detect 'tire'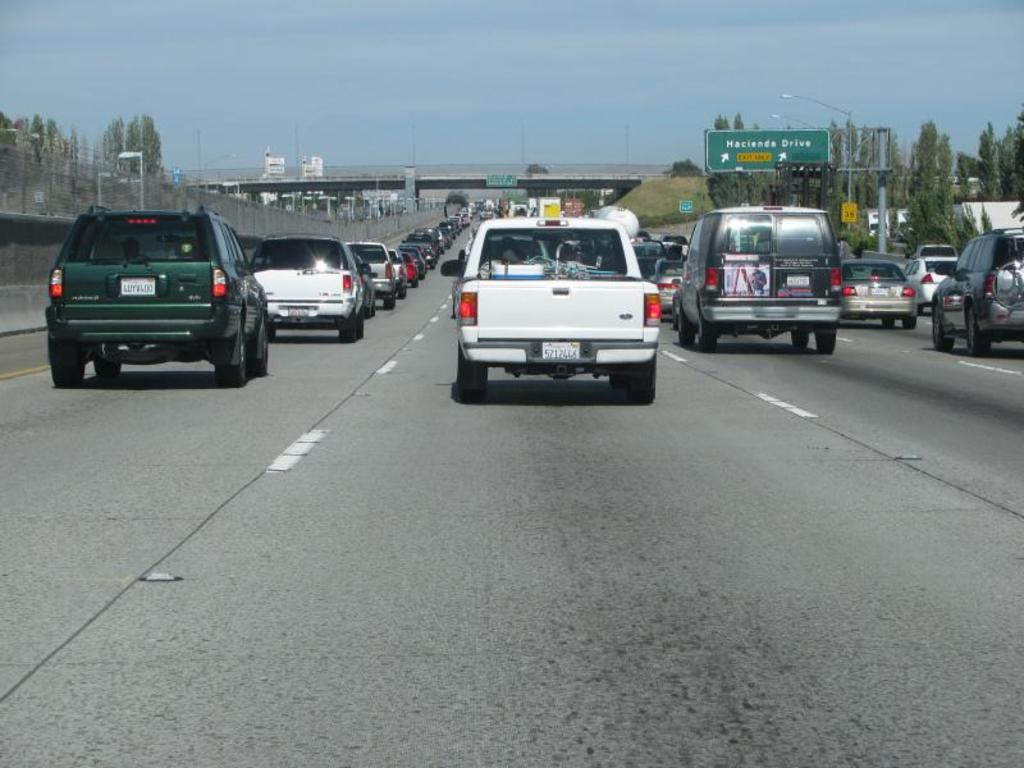
<bbox>97, 356, 124, 383</bbox>
